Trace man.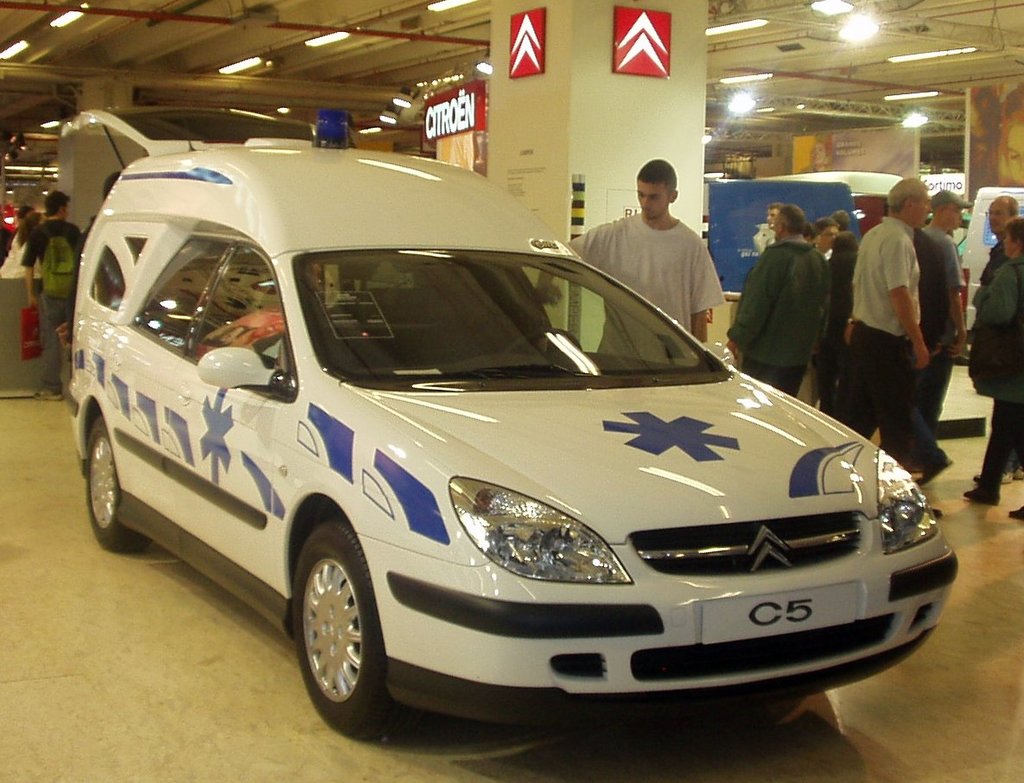
Traced to select_region(566, 156, 729, 362).
